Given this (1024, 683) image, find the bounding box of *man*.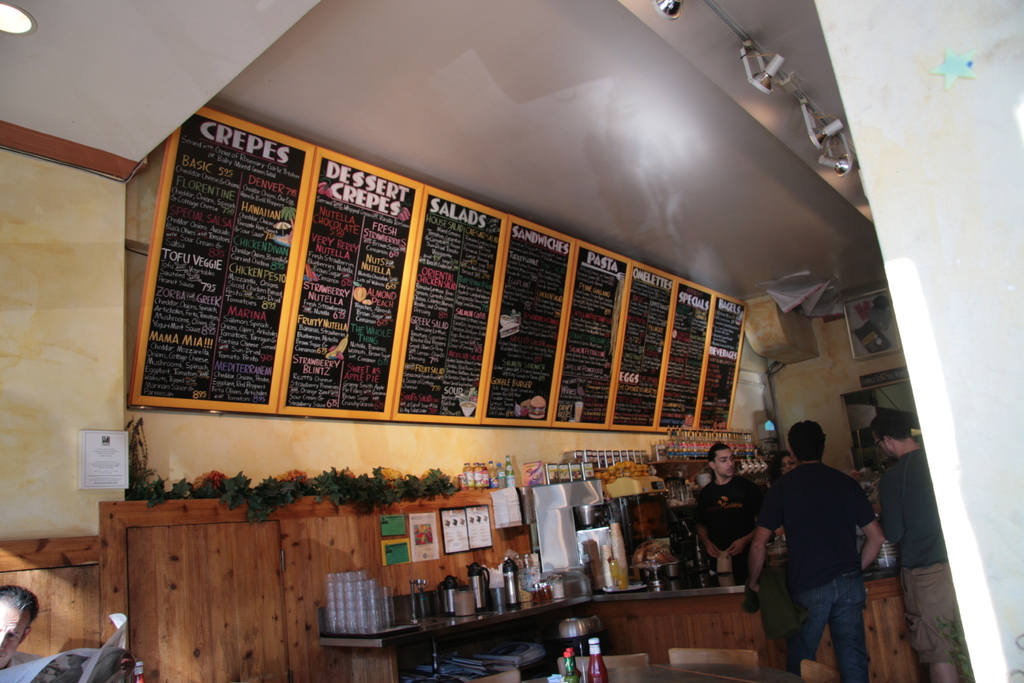
755/420/892/677.
